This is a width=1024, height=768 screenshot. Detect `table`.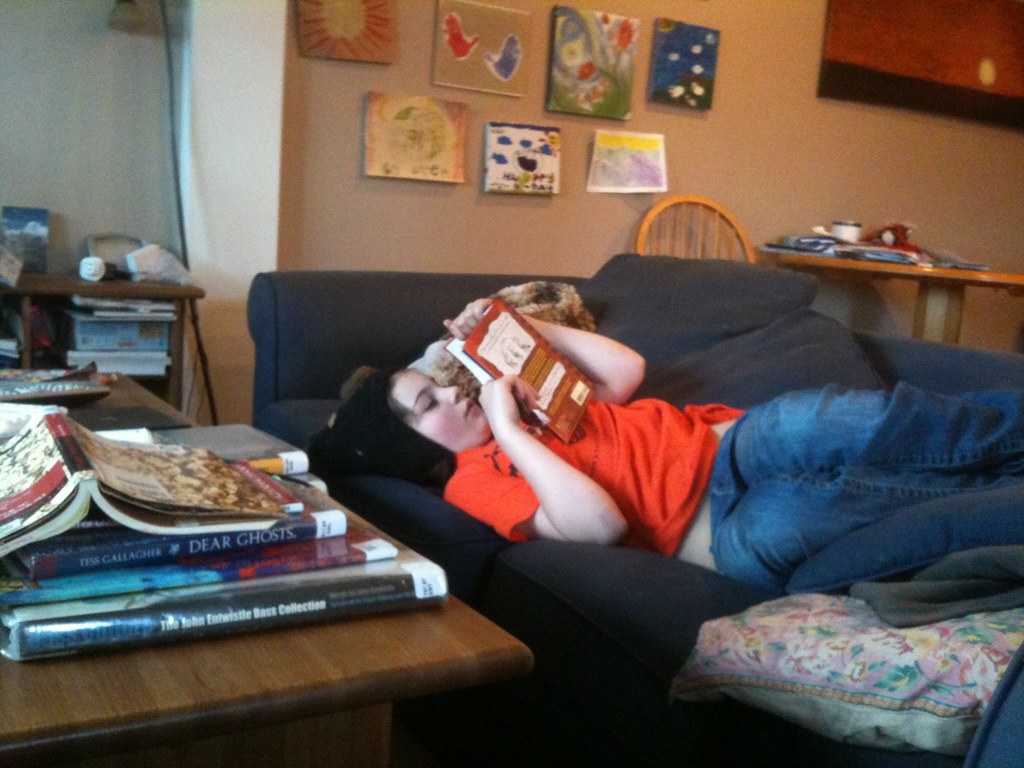
region(0, 373, 535, 767).
